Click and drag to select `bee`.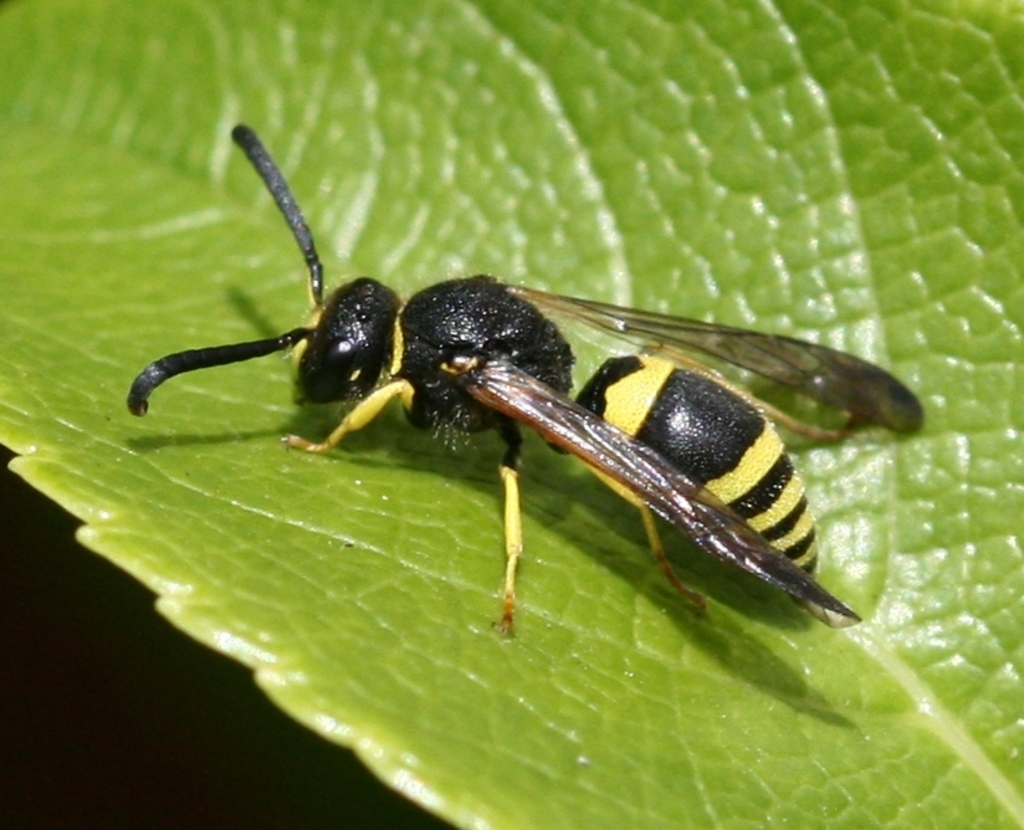
Selection: crop(126, 119, 923, 645).
